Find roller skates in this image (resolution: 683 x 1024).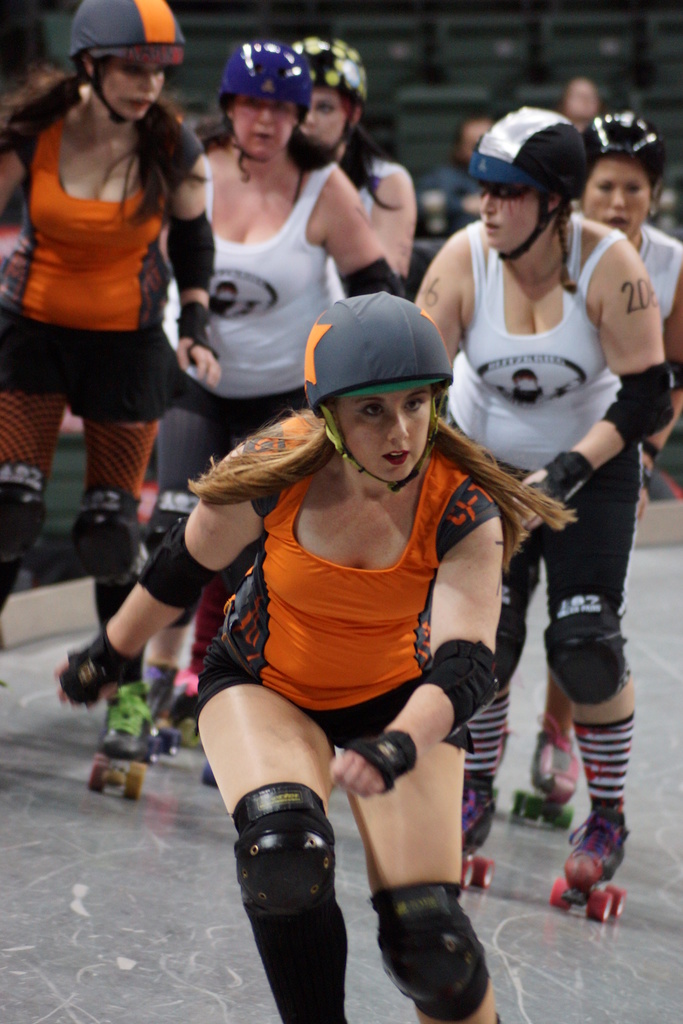
x1=172, y1=669, x2=207, y2=751.
